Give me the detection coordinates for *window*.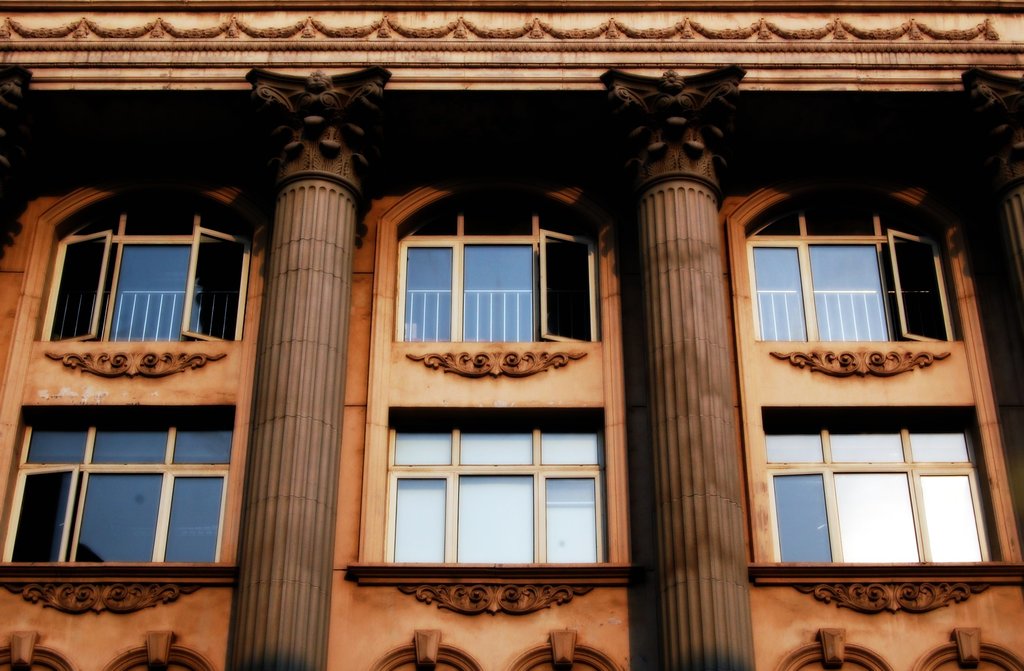
pyautogui.locateOnScreen(762, 407, 1005, 562).
